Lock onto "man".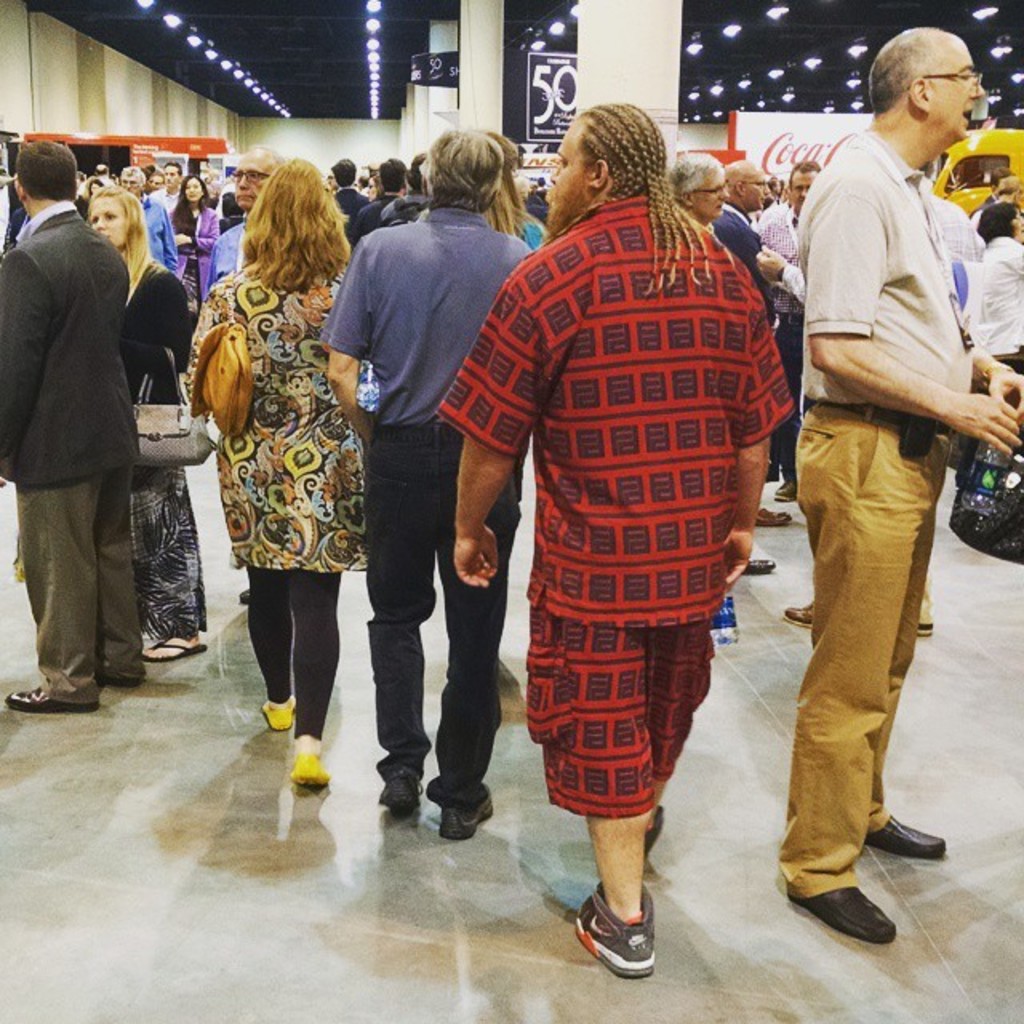
Locked: locate(435, 96, 795, 979).
